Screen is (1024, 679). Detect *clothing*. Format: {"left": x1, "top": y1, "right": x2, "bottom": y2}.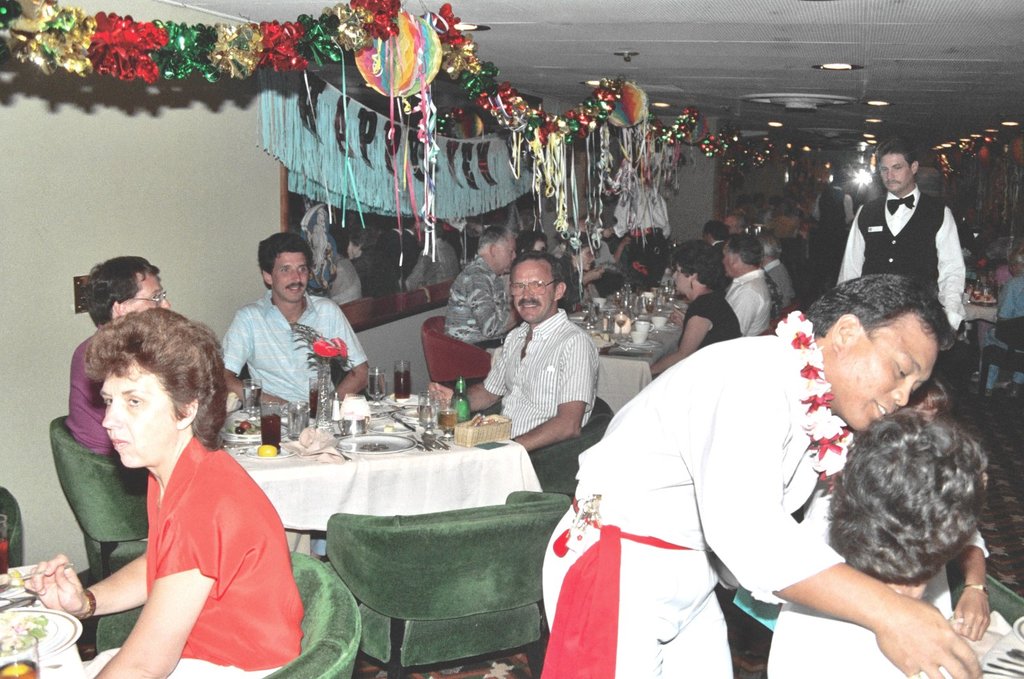
{"left": 853, "top": 191, "right": 947, "bottom": 314}.
